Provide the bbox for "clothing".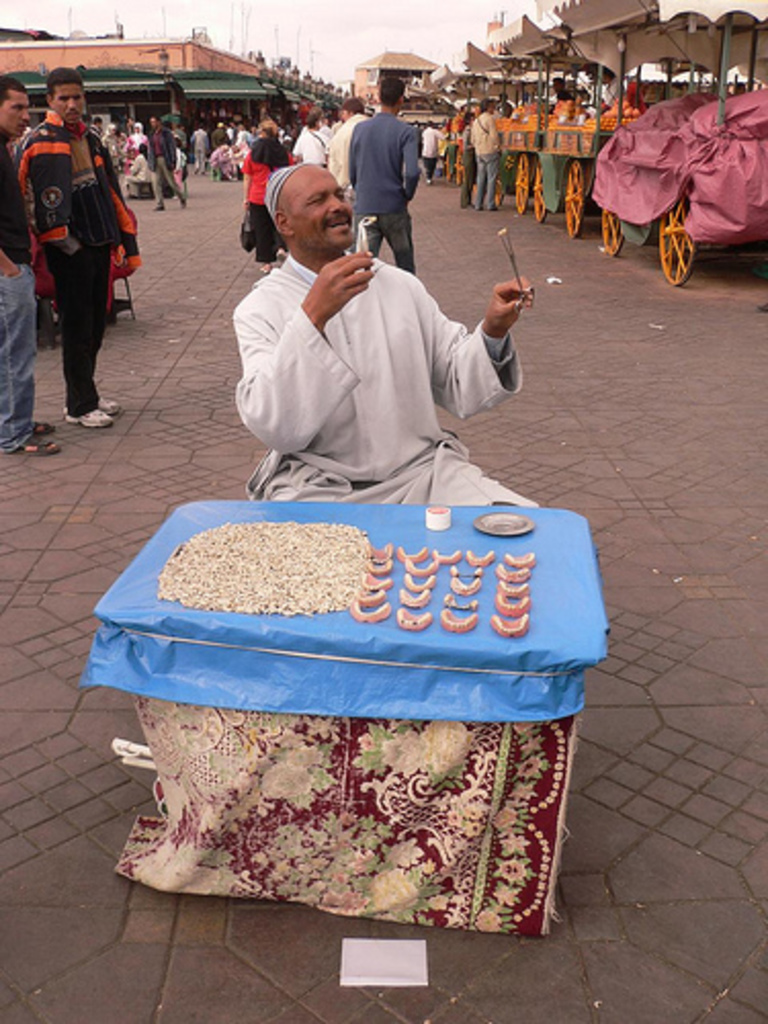
131,129,147,162.
